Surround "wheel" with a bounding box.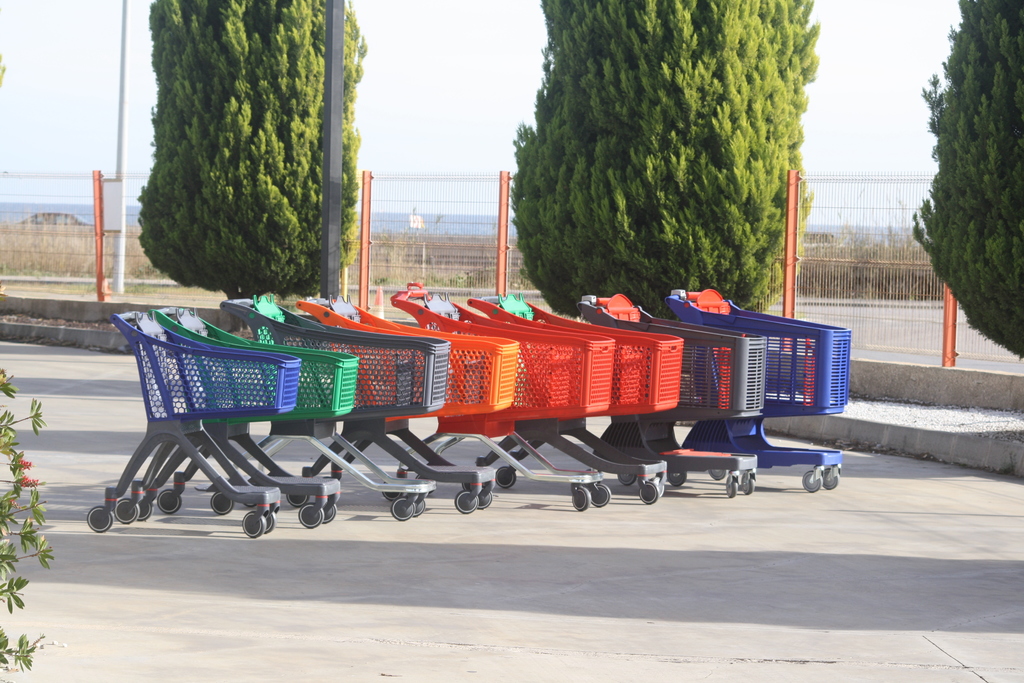
741 466 753 491.
